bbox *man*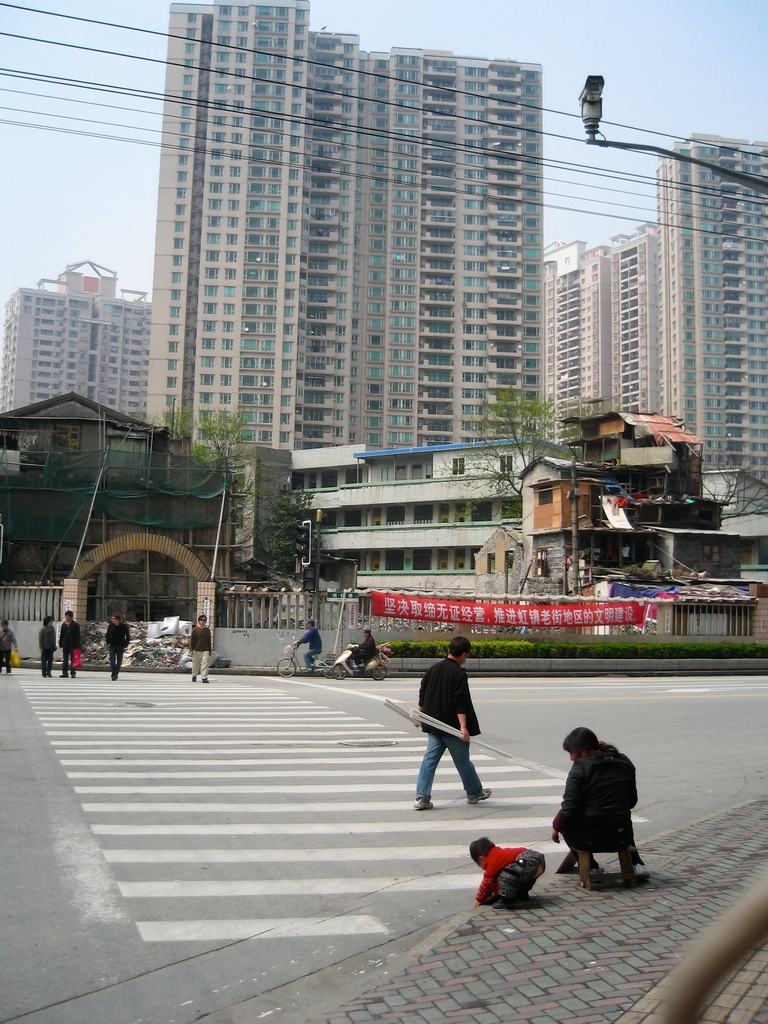
pyautogui.locateOnScreen(62, 605, 86, 676)
